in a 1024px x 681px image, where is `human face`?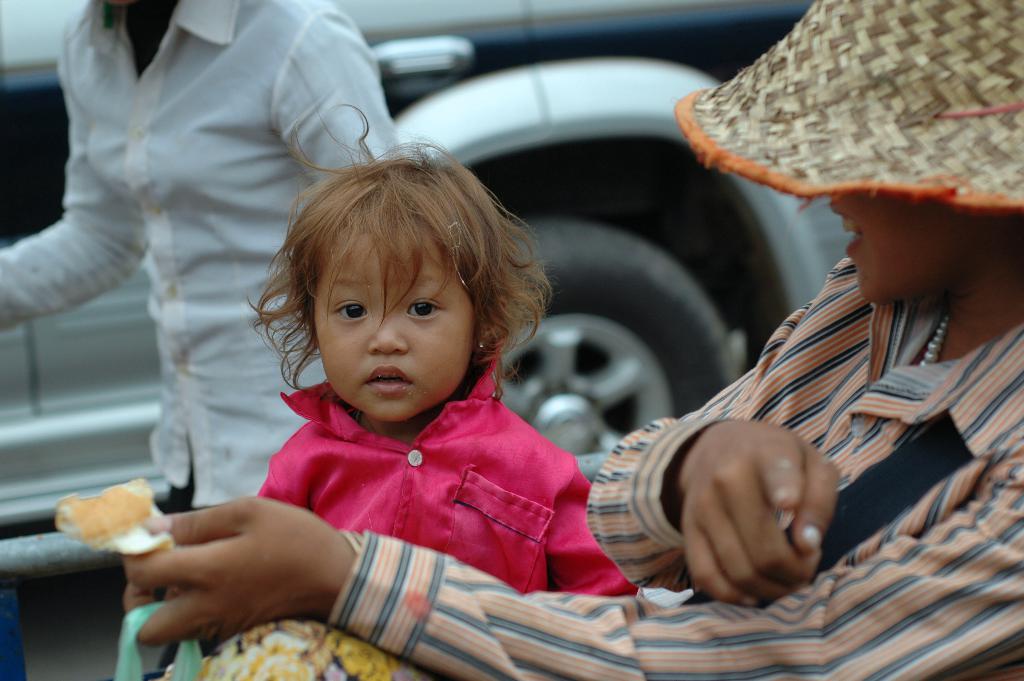
pyautogui.locateOnScreen(834, 188, 997, 306).
